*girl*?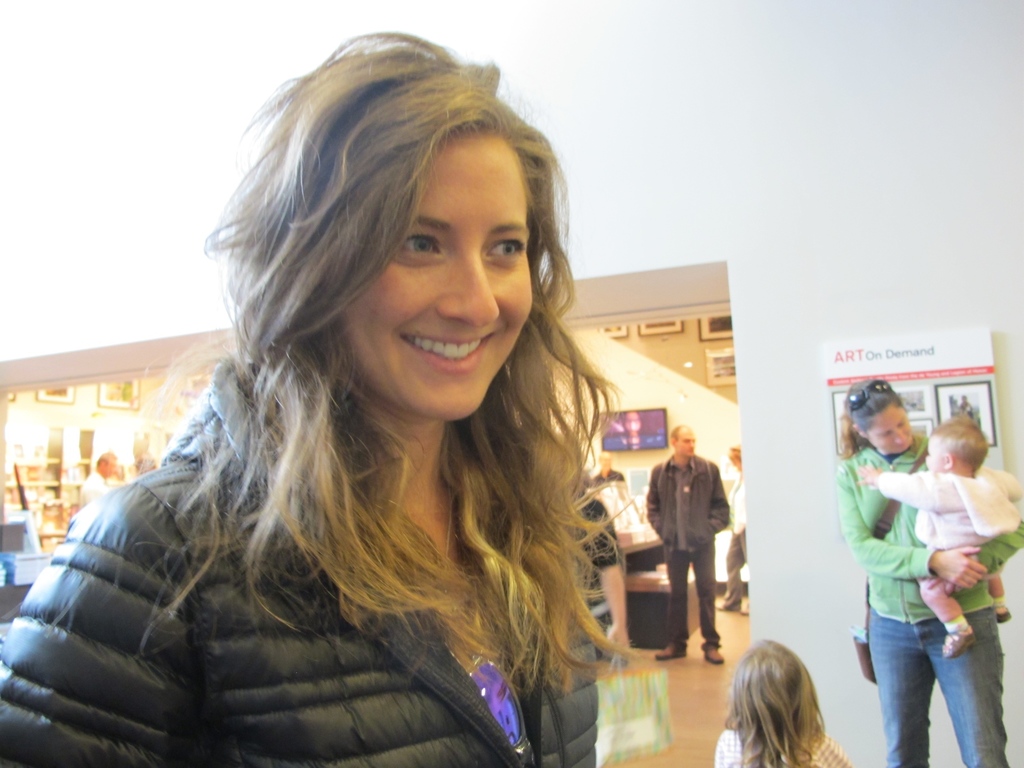
locate(714, 637, 849, 767)
